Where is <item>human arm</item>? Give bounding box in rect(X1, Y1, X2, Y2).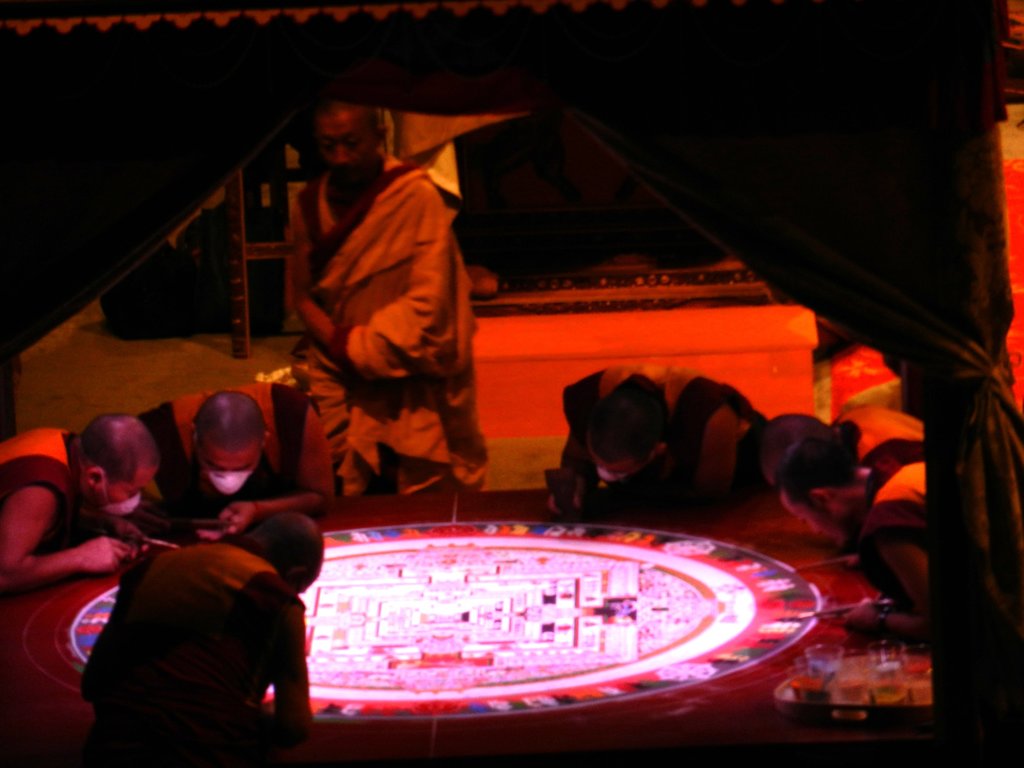
rect(293, 204, 342, 355).
